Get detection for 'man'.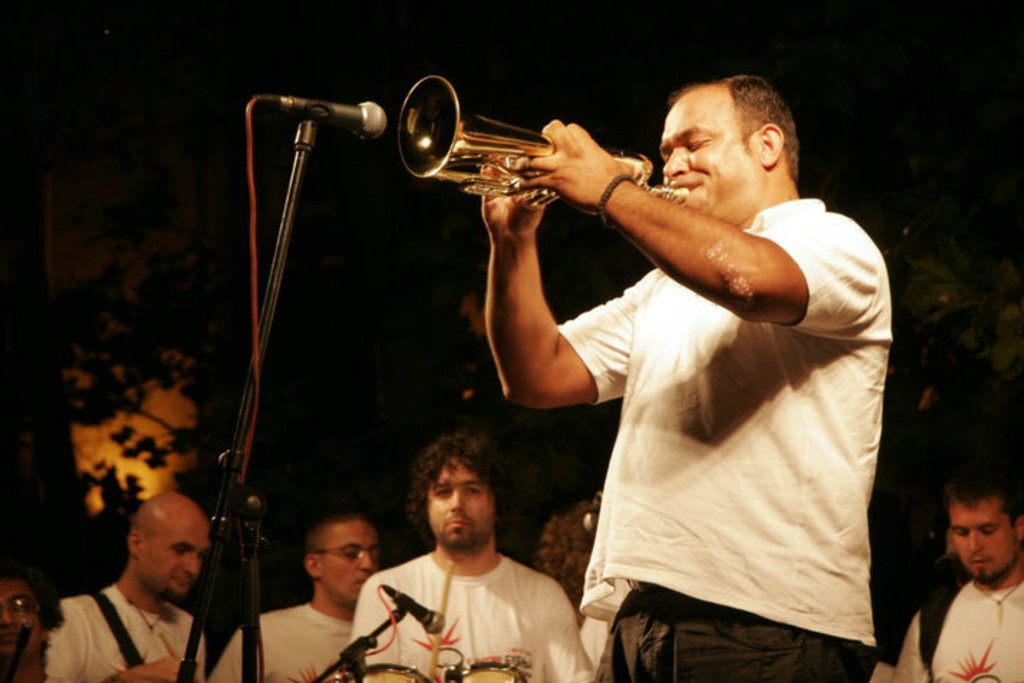
Detection: [x1=50, y1=491, x2=215, y2=682].
